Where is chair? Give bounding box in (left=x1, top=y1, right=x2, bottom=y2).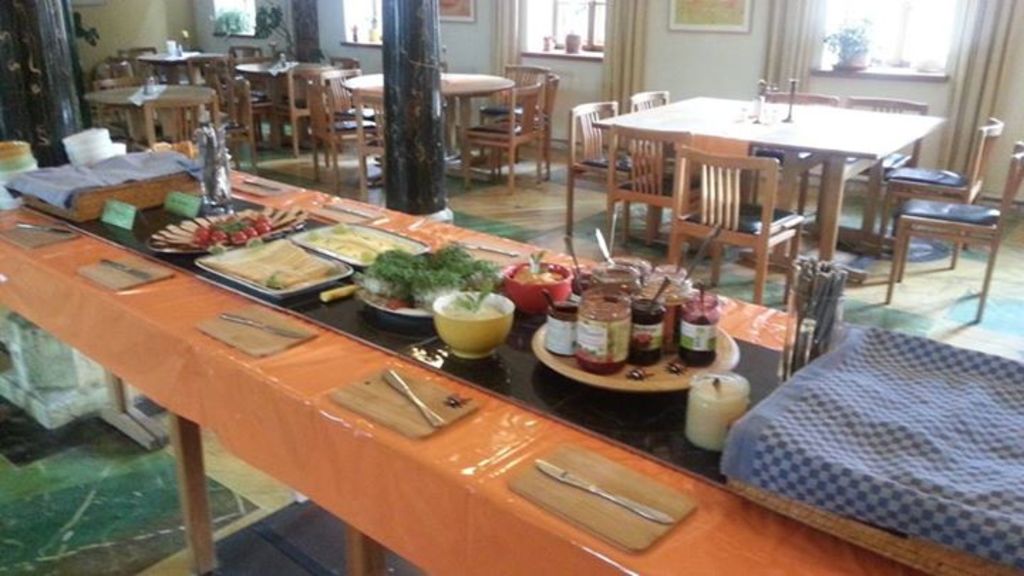
(left=226, top=50, right=260, bottom=98).
